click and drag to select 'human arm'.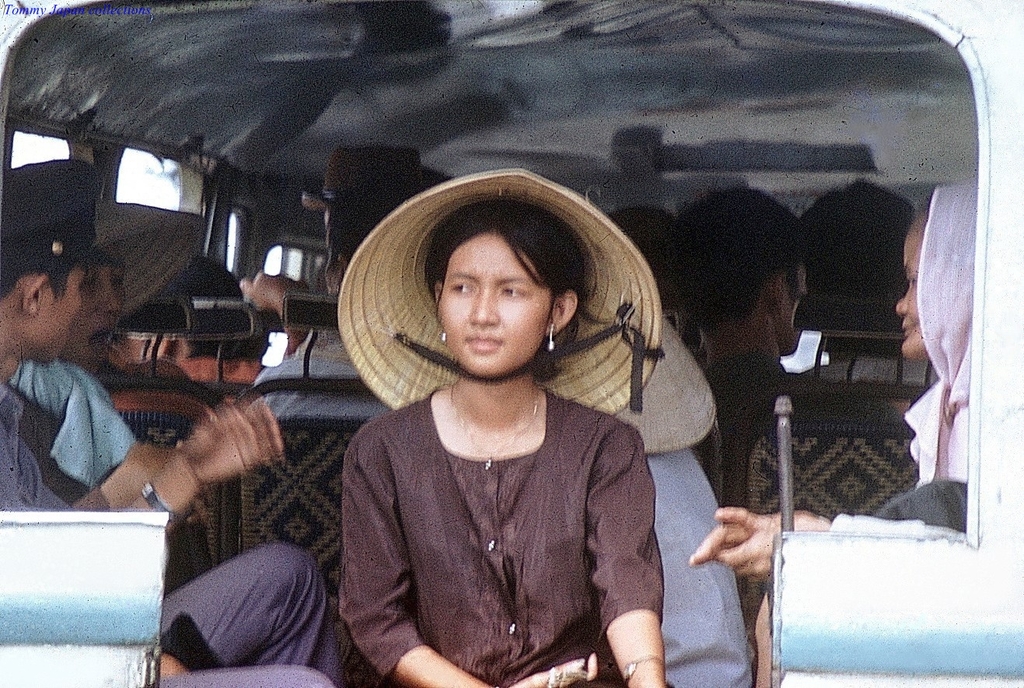
Selection: [686, 501, 835, 562].
